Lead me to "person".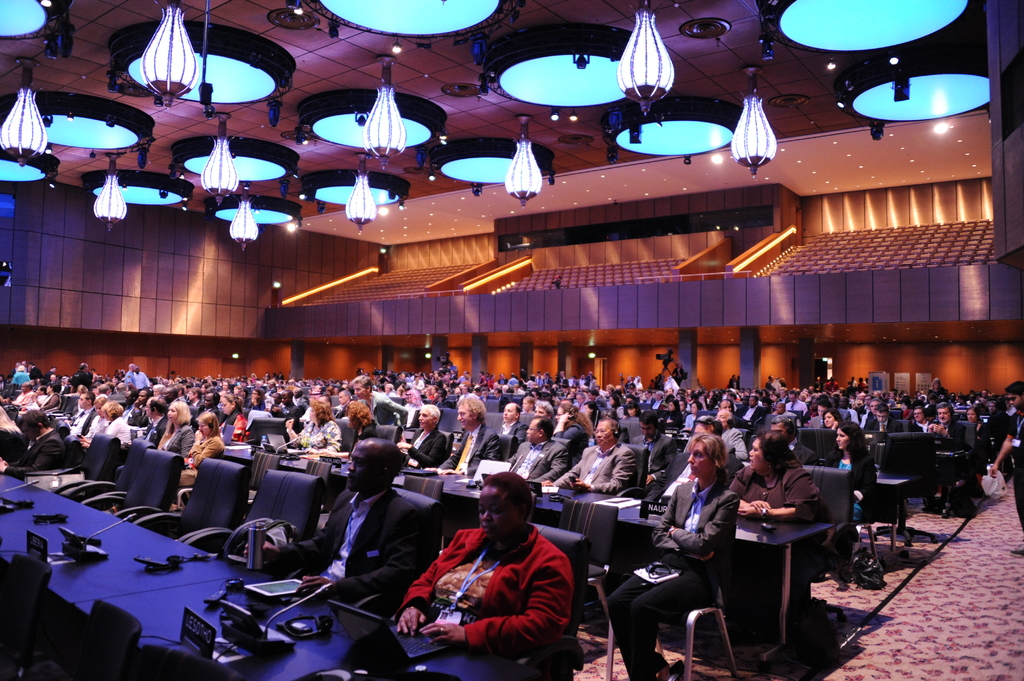
Lead to <bbox>989, 401, 999, 415</bbox>.
